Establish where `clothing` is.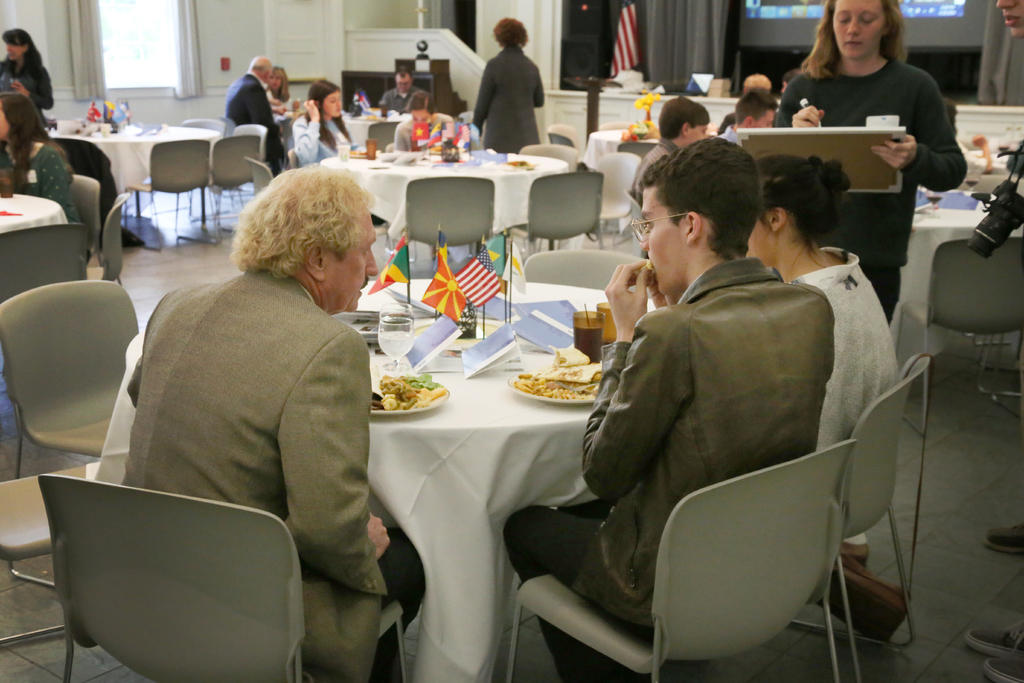
Established at detection(467, 45, 546, 152).
